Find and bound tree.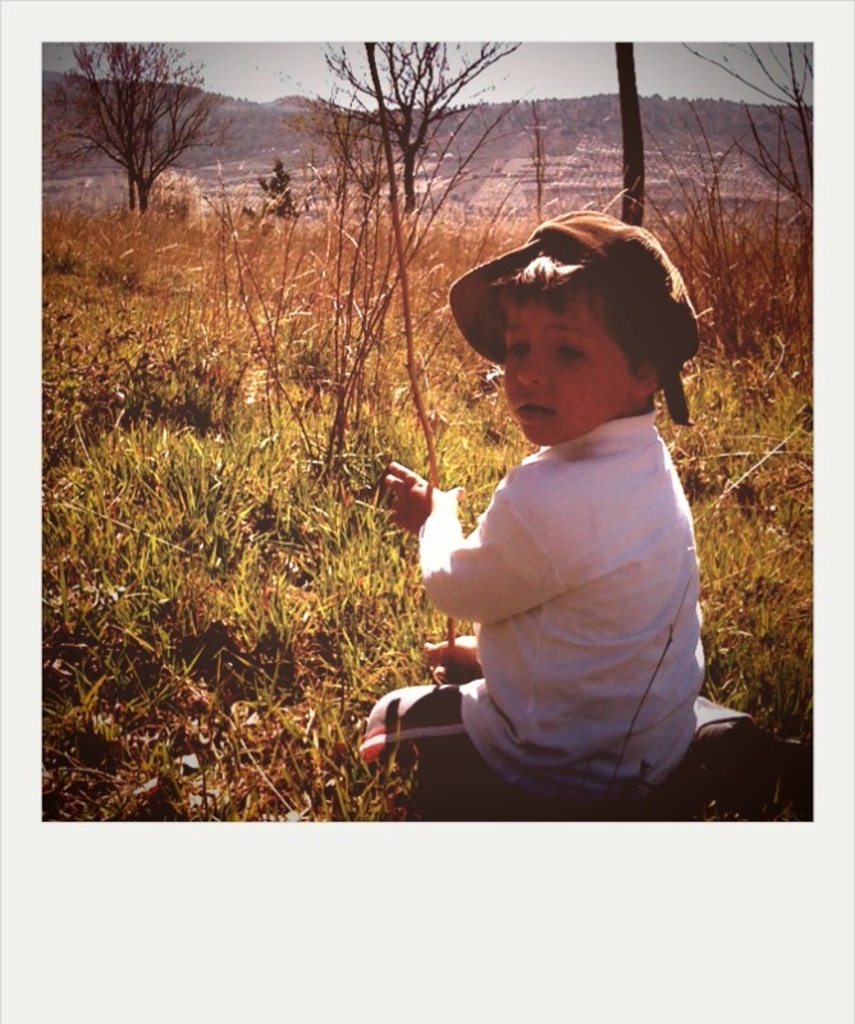
Bound: Rect(294, 42, 535, 248).
